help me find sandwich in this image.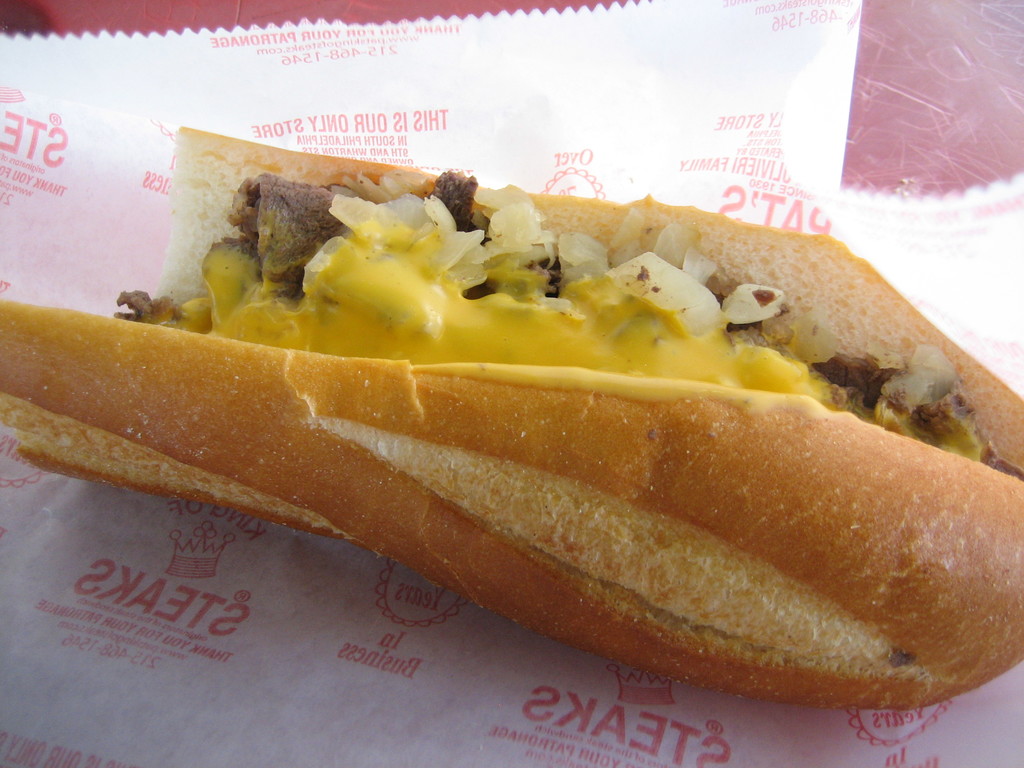
Found it: locate(0, 121, 1023, 712).
